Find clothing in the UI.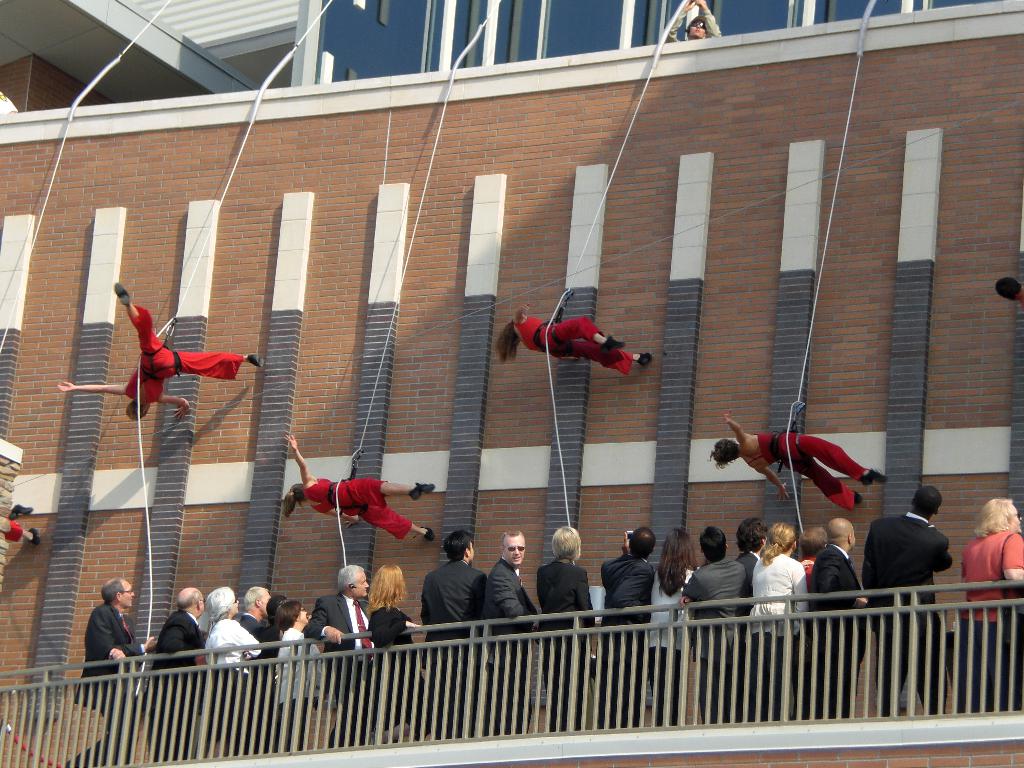
UI element at detection(648, 565, 696, 724).
